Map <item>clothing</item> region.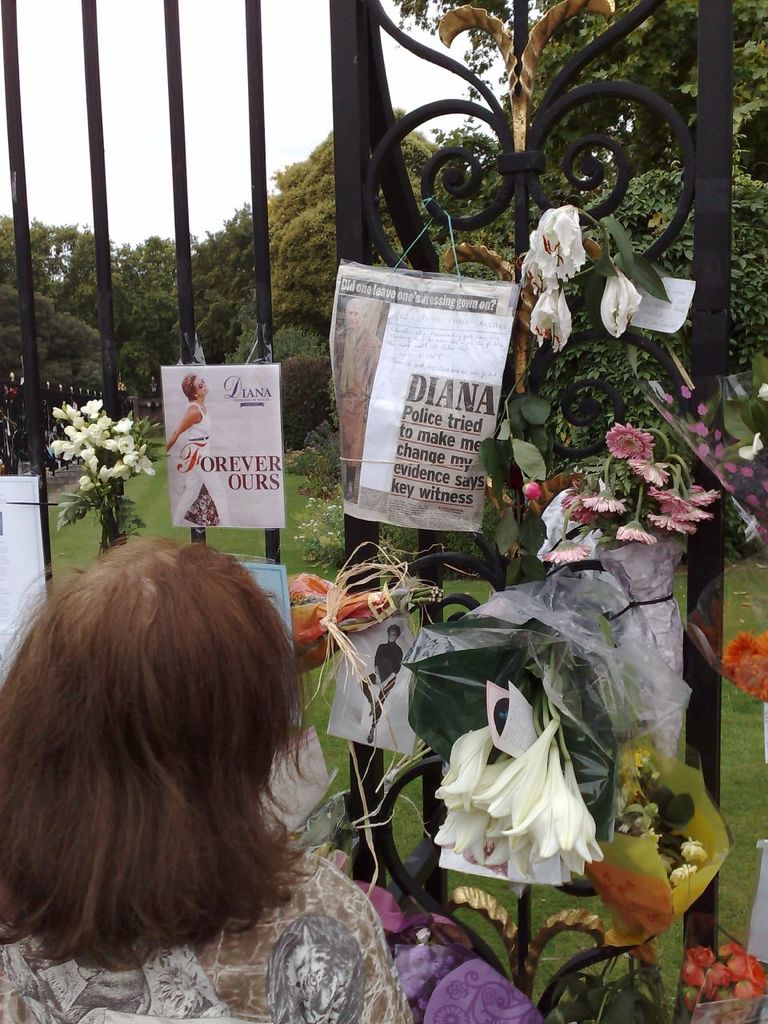
Mapped to crop(170, 402, 229, 529).
